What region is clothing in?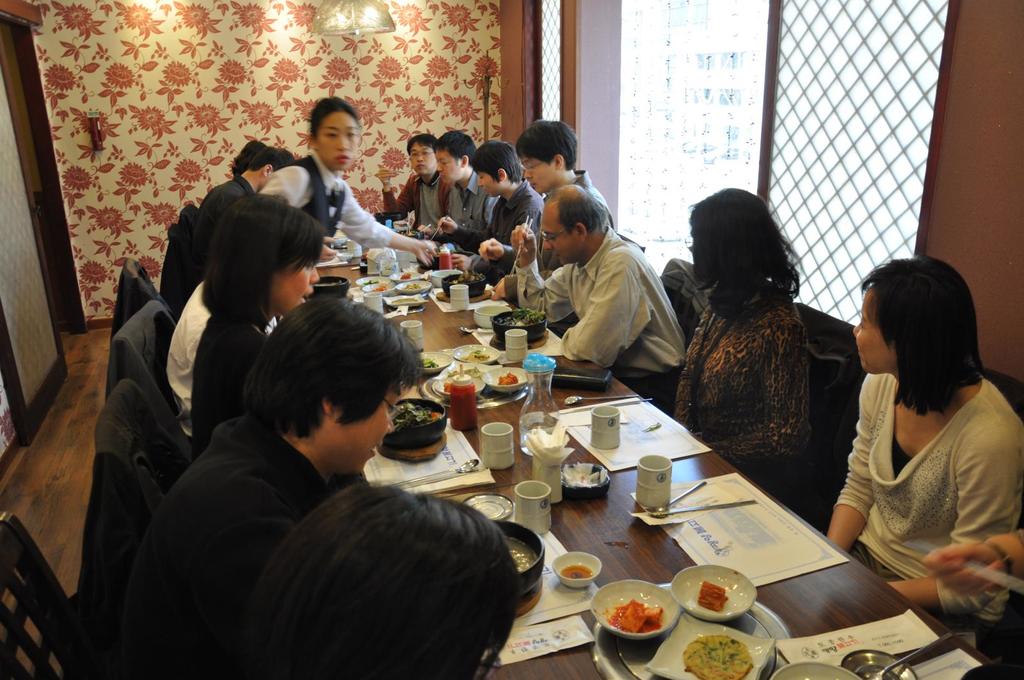
BBox(510, 223, 687, 416).
